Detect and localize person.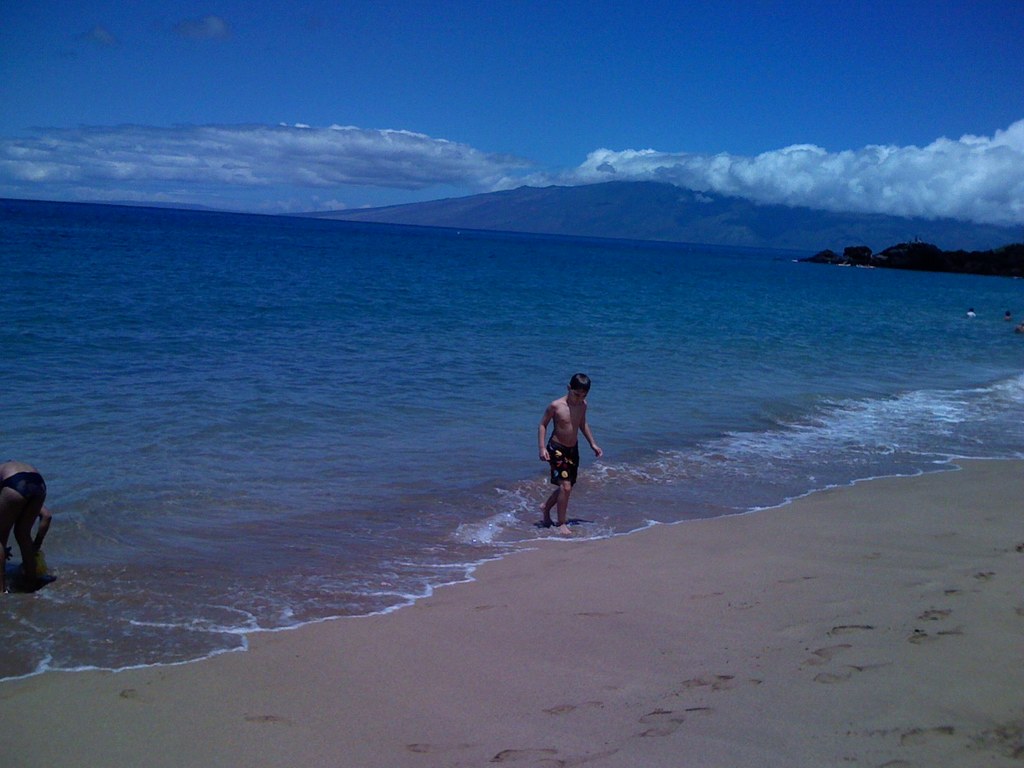
Localized at locate(532, 372, 604, 528).
